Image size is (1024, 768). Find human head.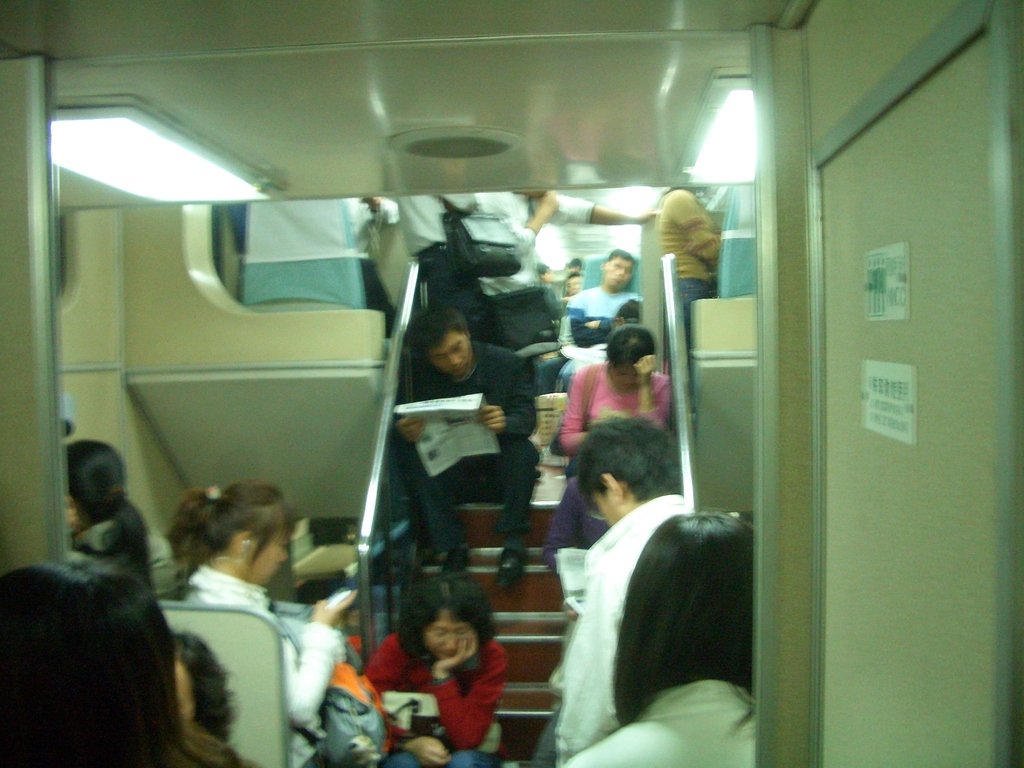
region(577, 414, 682, 528).
